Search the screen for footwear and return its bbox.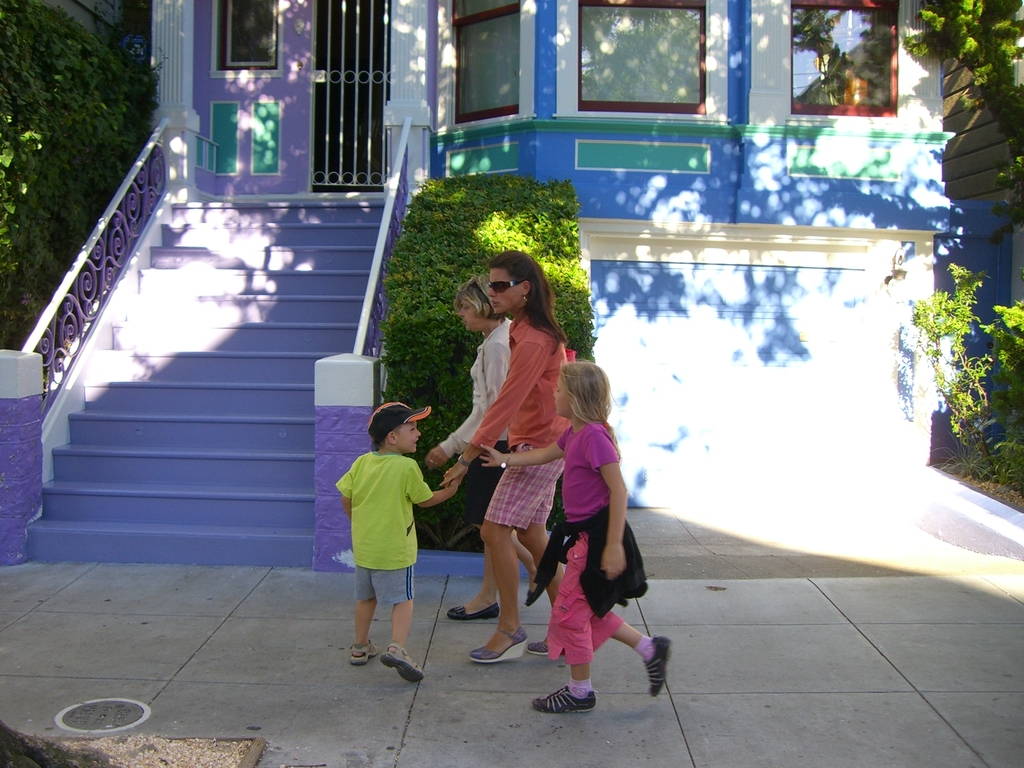
Found: Rect(531, 684, 600, 715).
